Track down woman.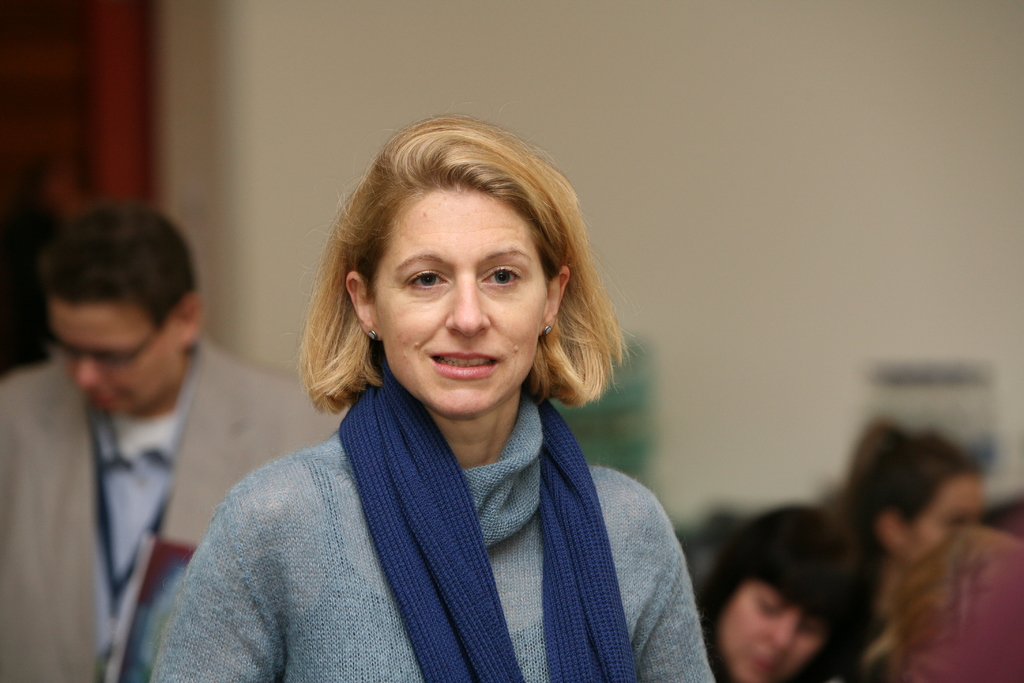
Tracked to rect(822, 416, 990, 632).
